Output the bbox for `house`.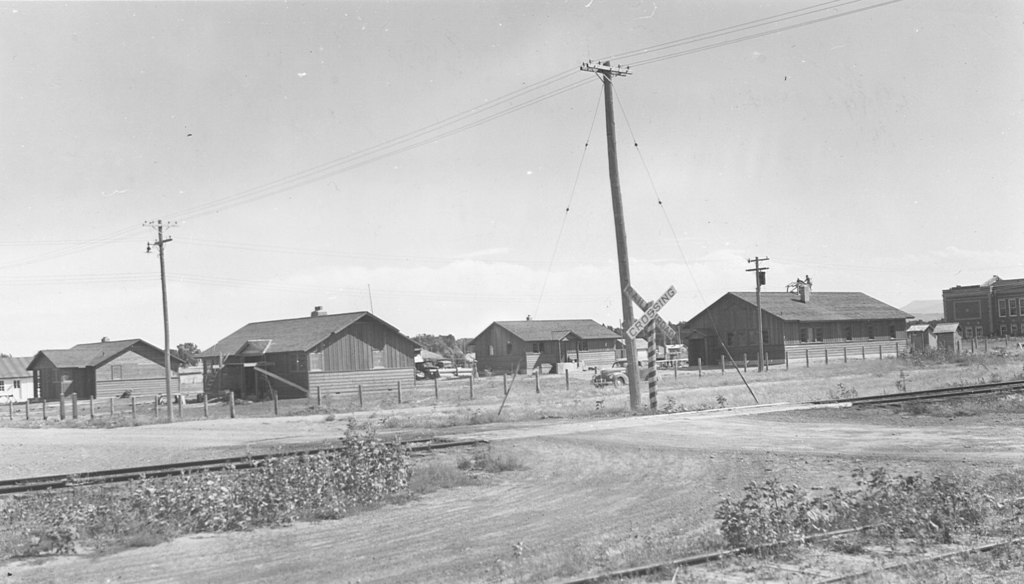
(x1=938, y1=277, x2=1023, y2=341).
